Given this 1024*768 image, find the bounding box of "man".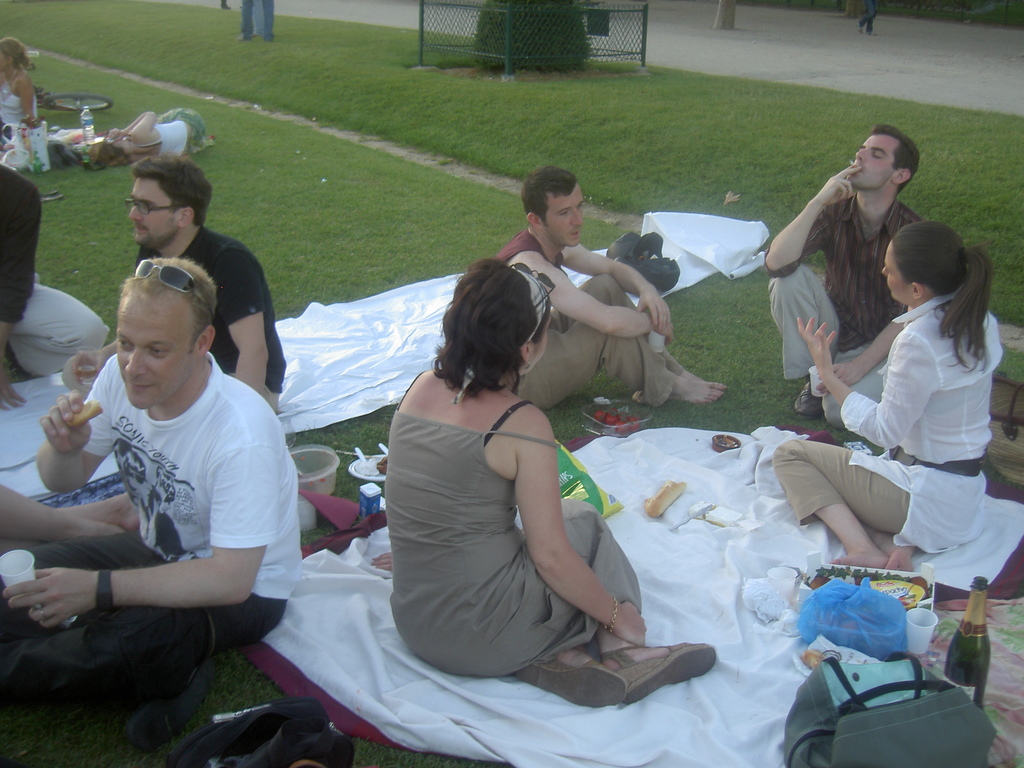
bbox=(495, 168, 728, 406).
